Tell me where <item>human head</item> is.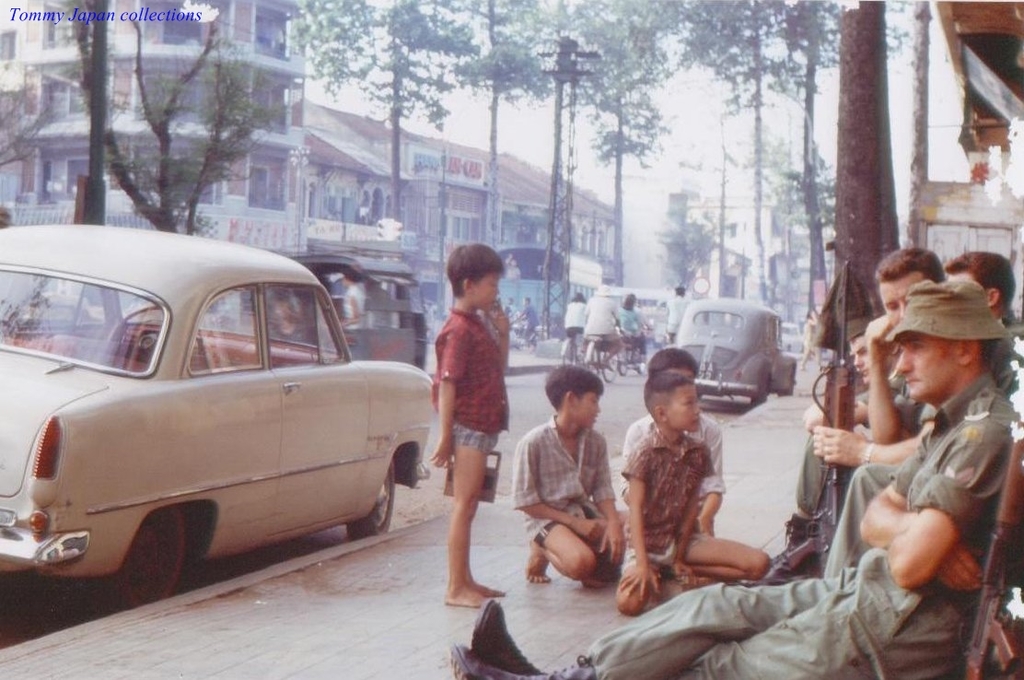
<item>human head</item> is at rect(873, 247, 942, 322).
